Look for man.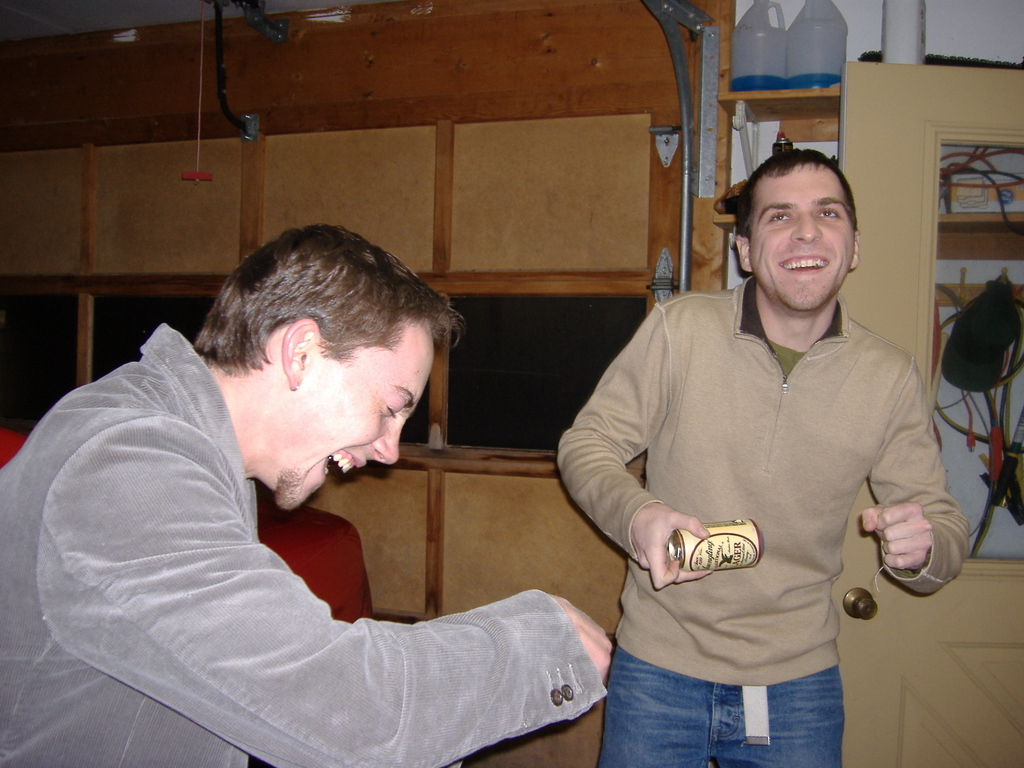
Found: Rect(515, 112, 938, 751).
